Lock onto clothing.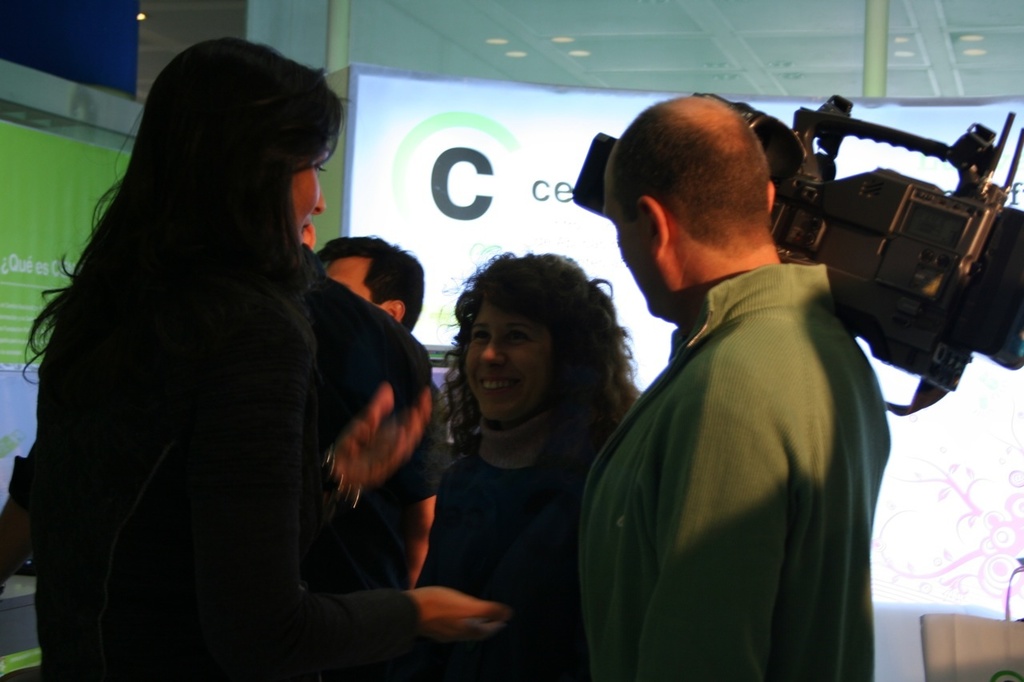
Locked: (414, 407, 584, 597).
